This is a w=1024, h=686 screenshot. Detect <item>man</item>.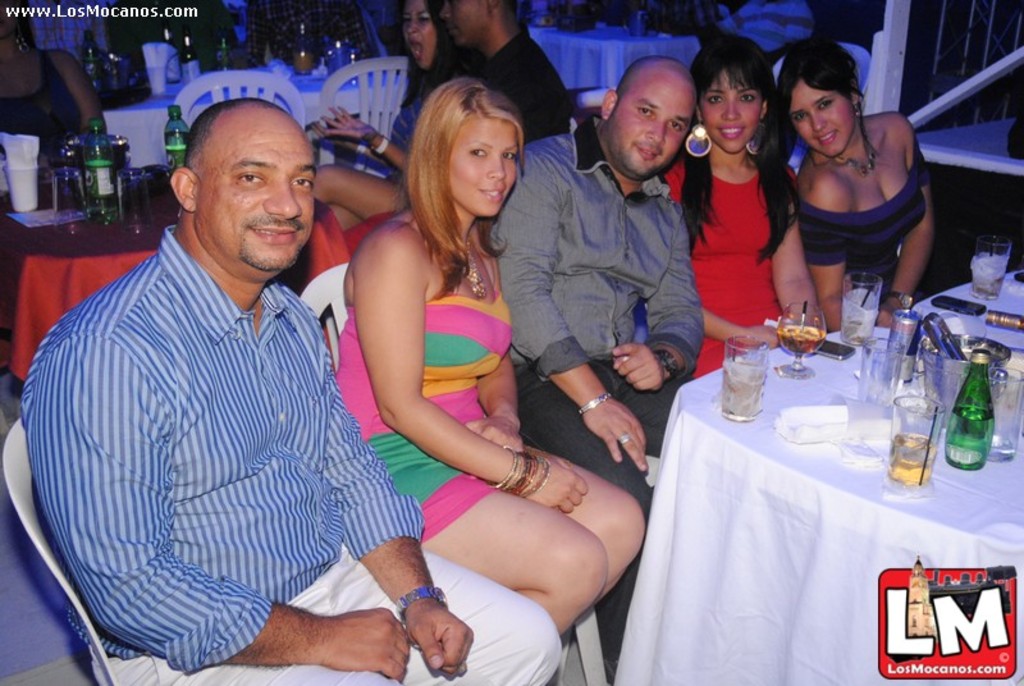
select_region(489, 54, 700, 649).
